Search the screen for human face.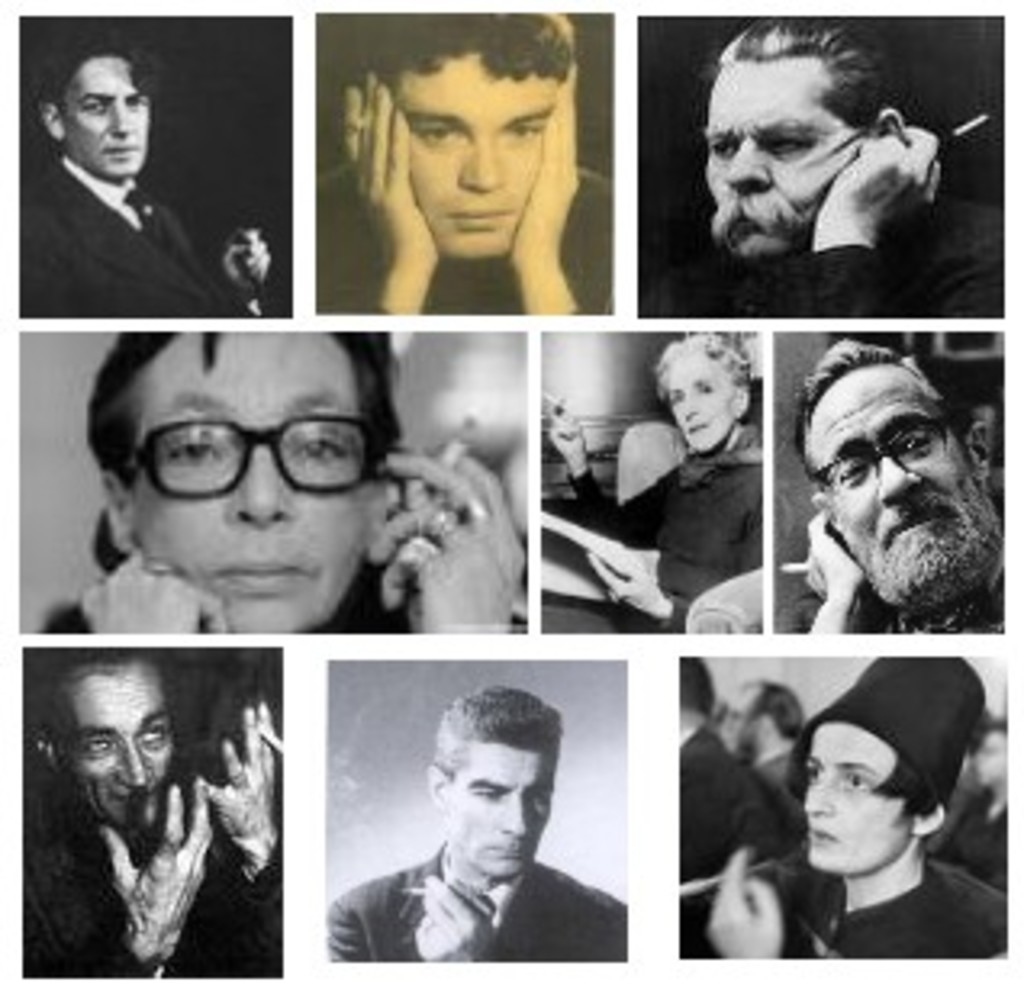
Found at <region>61, 663, 187, 840</region>.
